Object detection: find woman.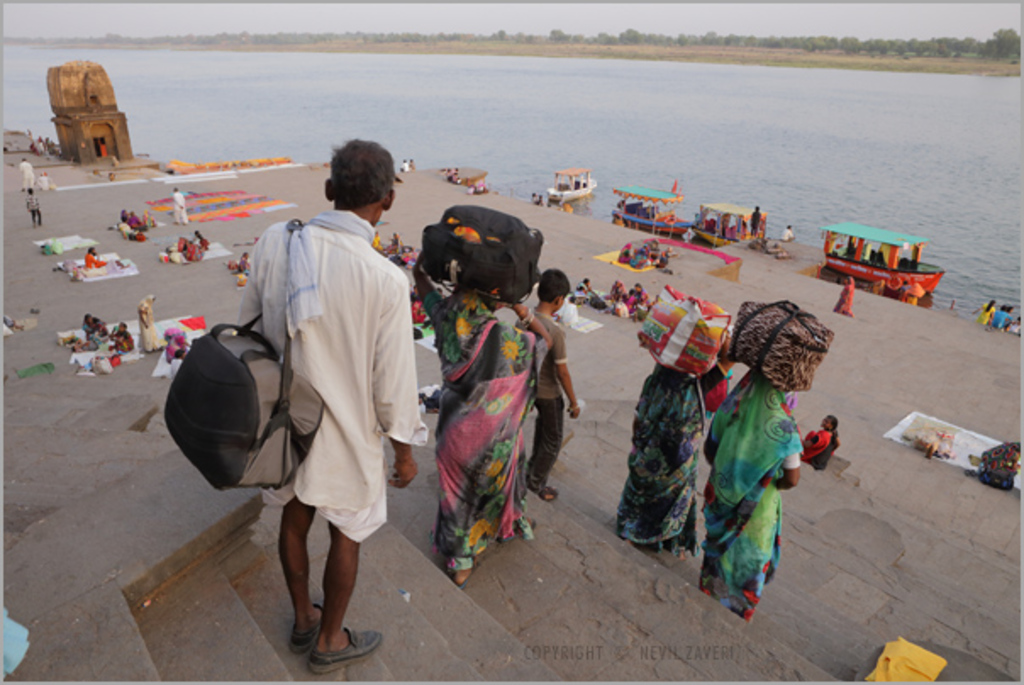
{"x1": 387, "y1": 231, "x2": 403, "y2": 256}.
